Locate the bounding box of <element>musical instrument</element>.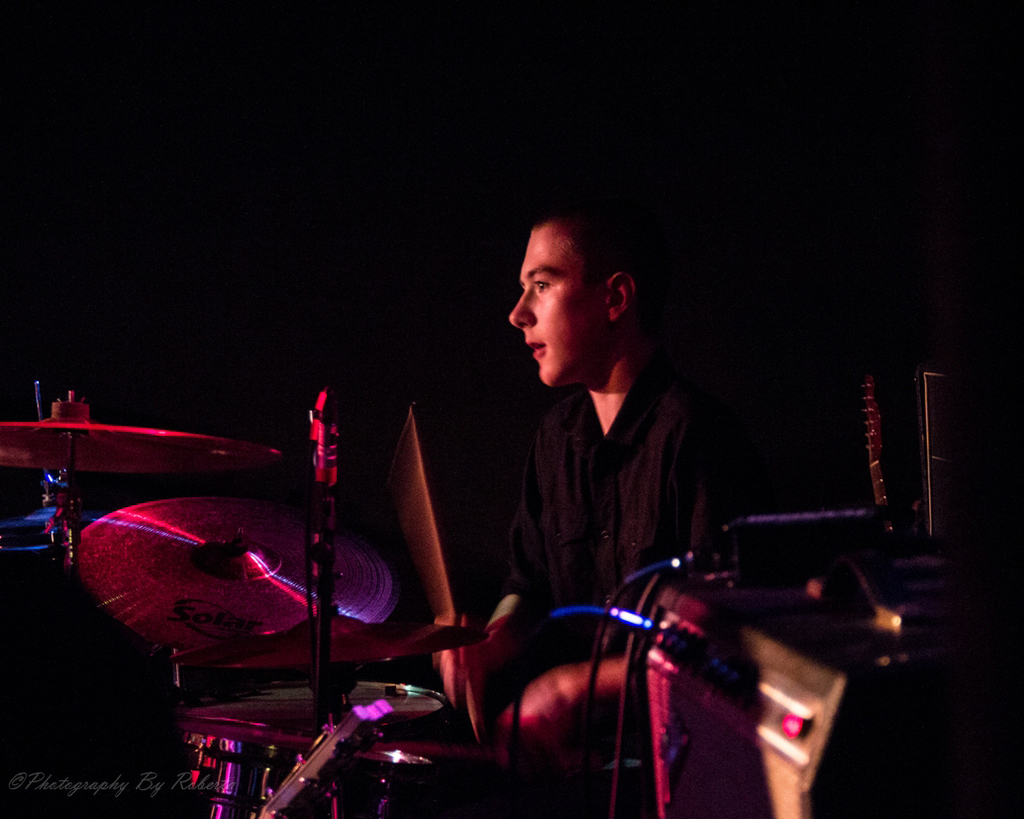
Bounding box: crop(73, 492, 408, 680).
